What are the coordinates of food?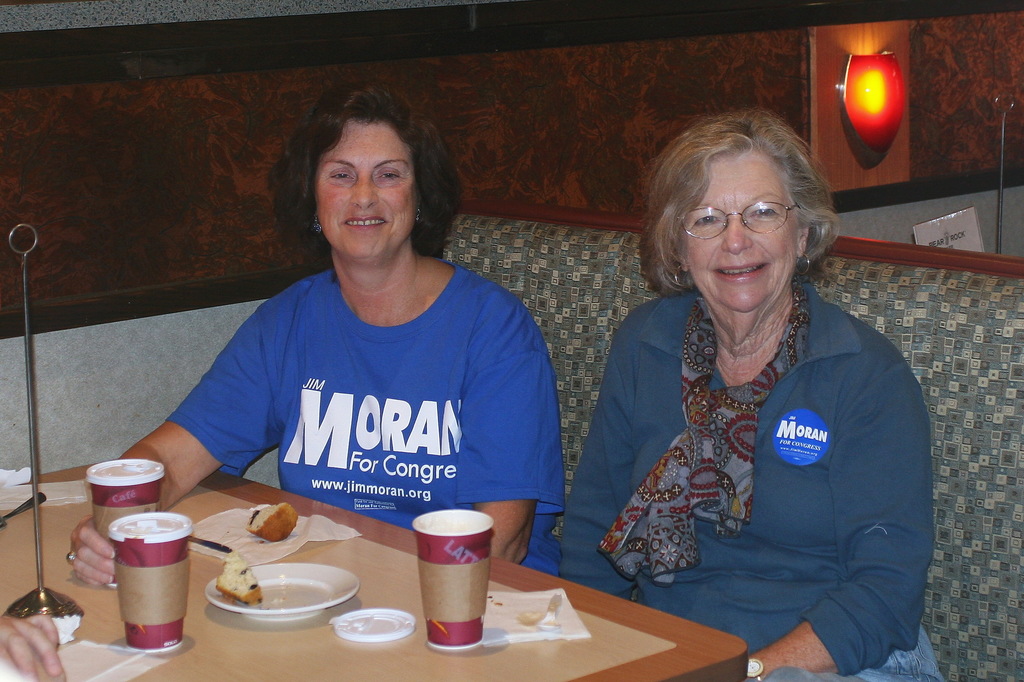
(215,550,260,617).
